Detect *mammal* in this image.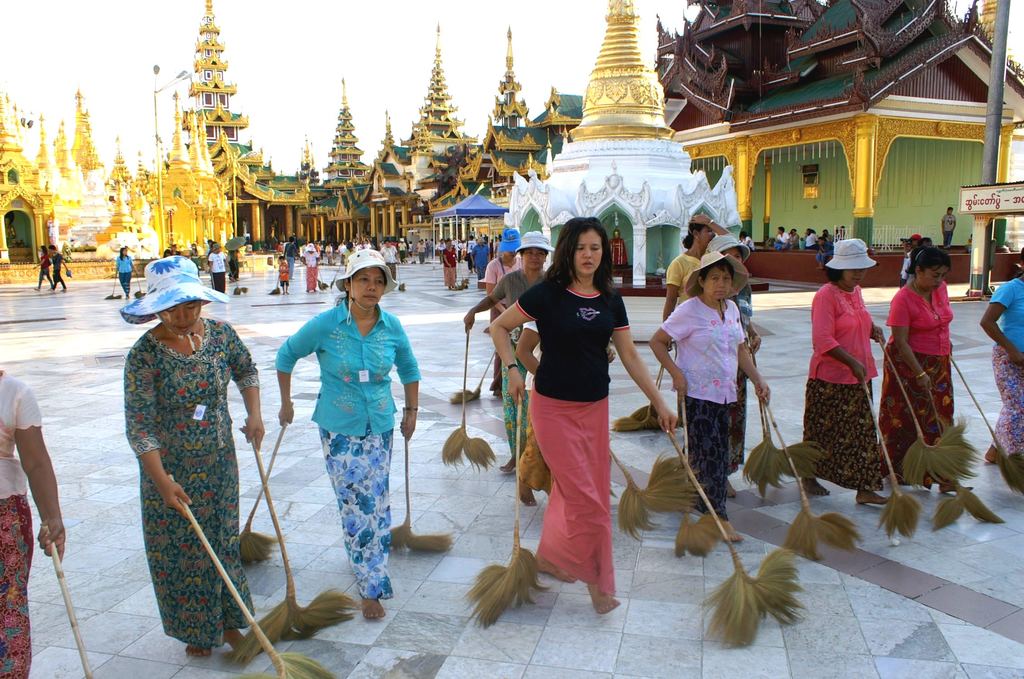
Detection: region(463, 227, 559, 366).
